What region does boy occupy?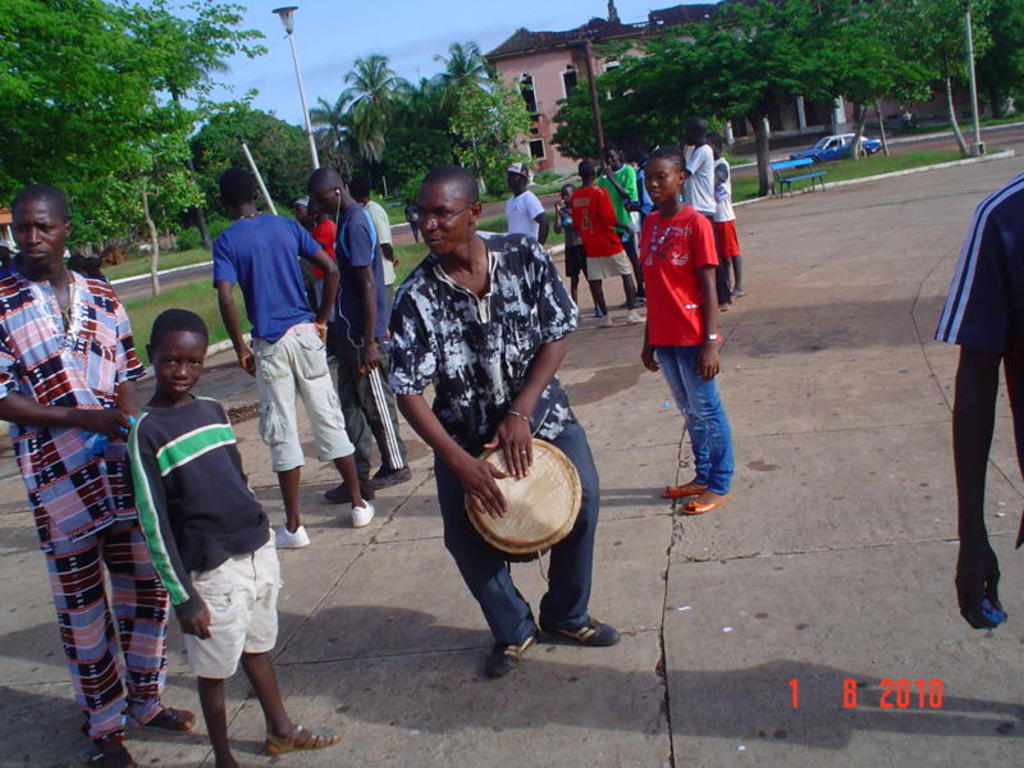
x1=128, y1=306, x2=342, y2=767.
